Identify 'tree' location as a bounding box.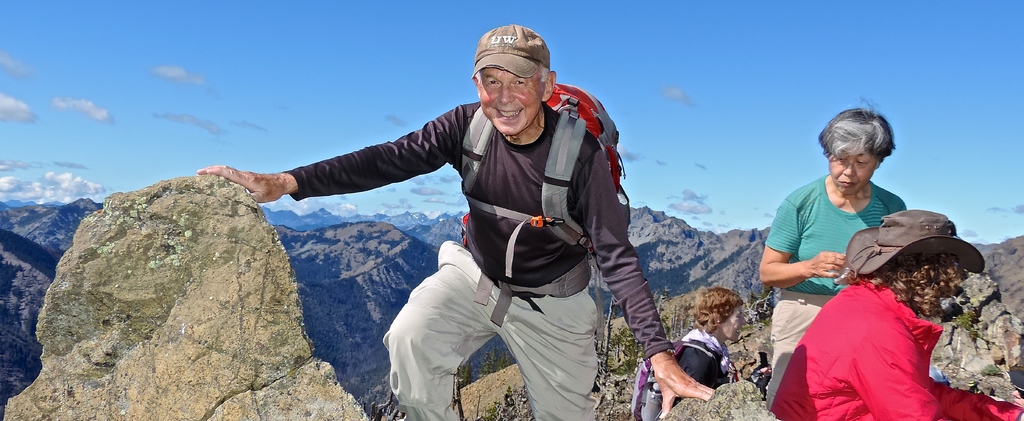
BBox(361, 376, 396, 420).
